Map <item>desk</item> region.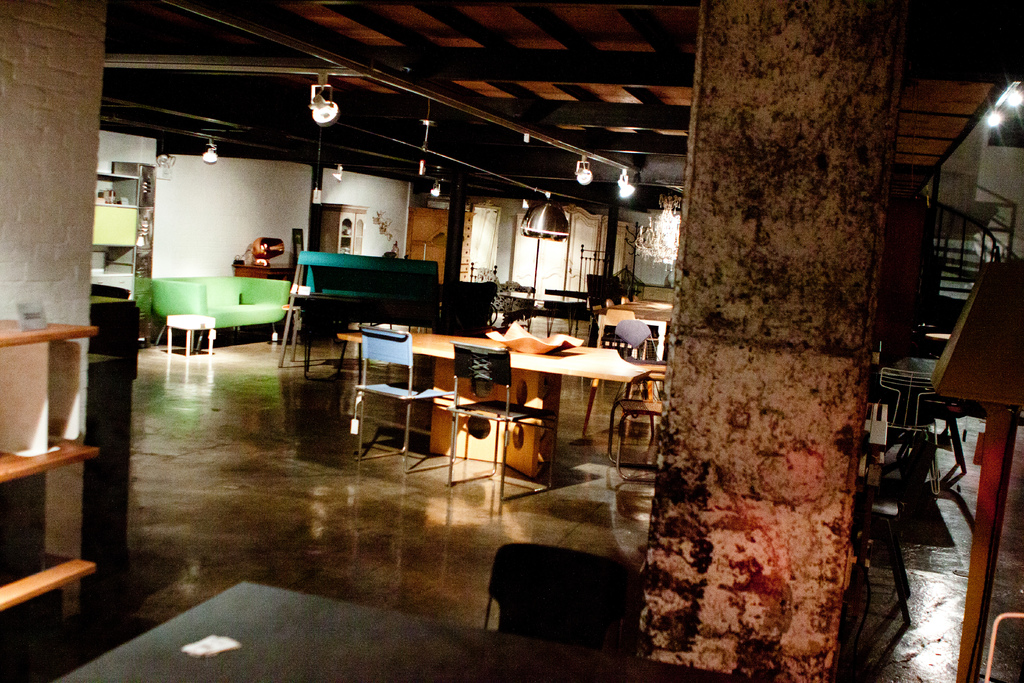
Mapped to {"left": 425, "top": 325, "right": 644, "bottom": 502}.
